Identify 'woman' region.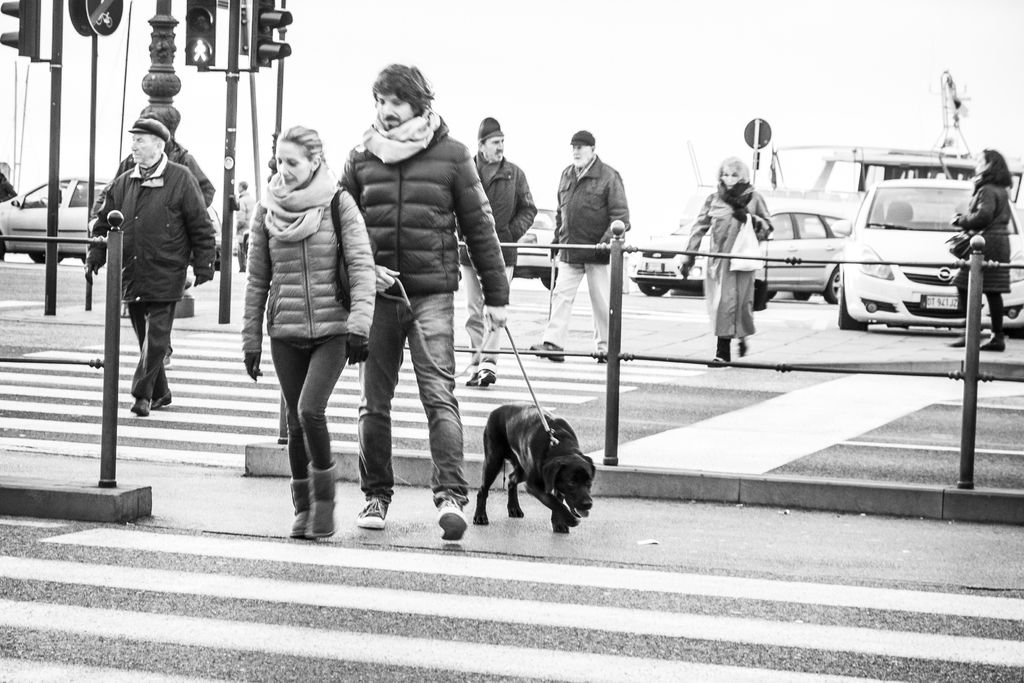
Region: x1=667, y1=145, x2=764, y2=362.
